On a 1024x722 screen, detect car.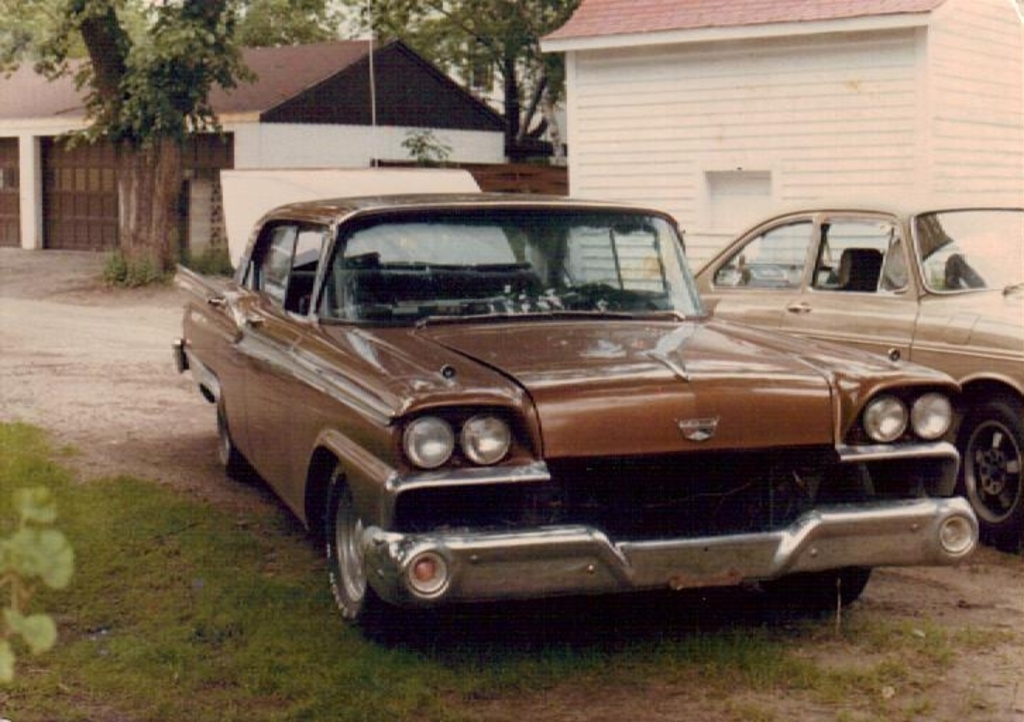
box(684, 196, 1023, 554).
